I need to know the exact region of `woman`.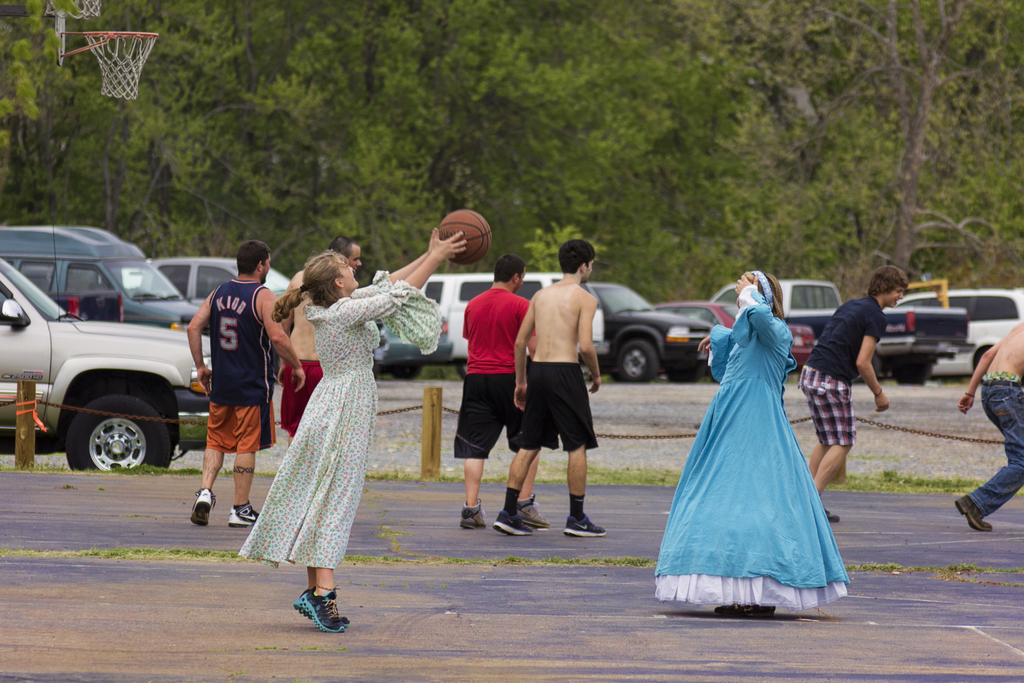
Region: l=669, t=255, r=846, b=607.
